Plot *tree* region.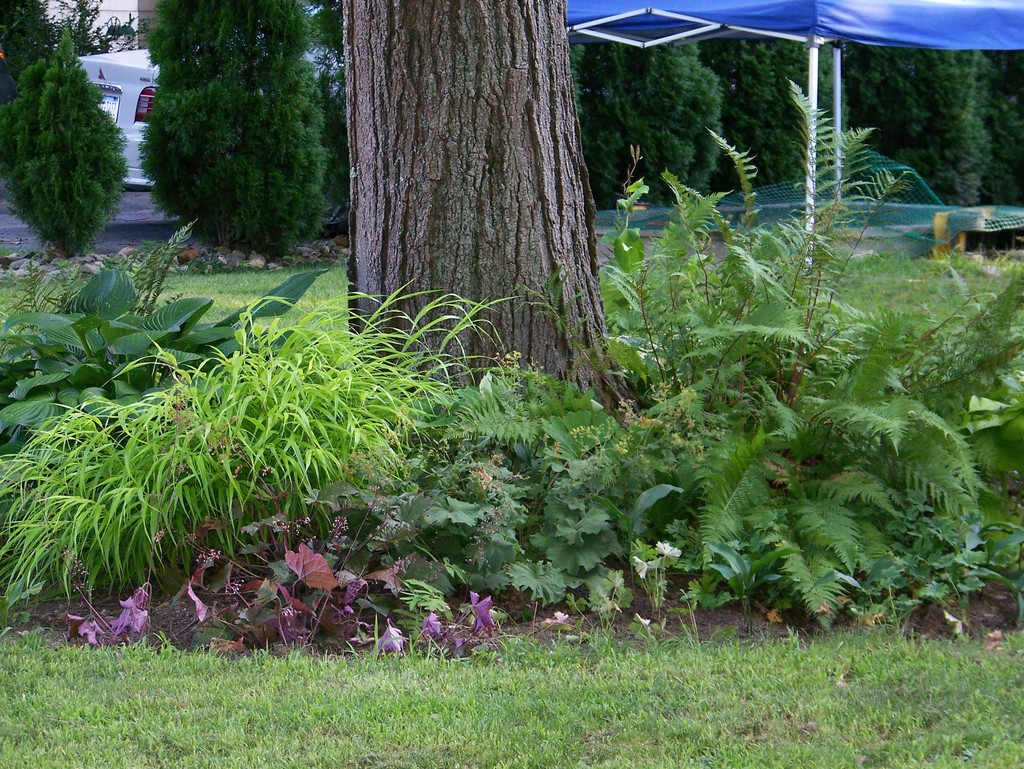
Plotted at left=132, top=0, right=335, bottom=277.
